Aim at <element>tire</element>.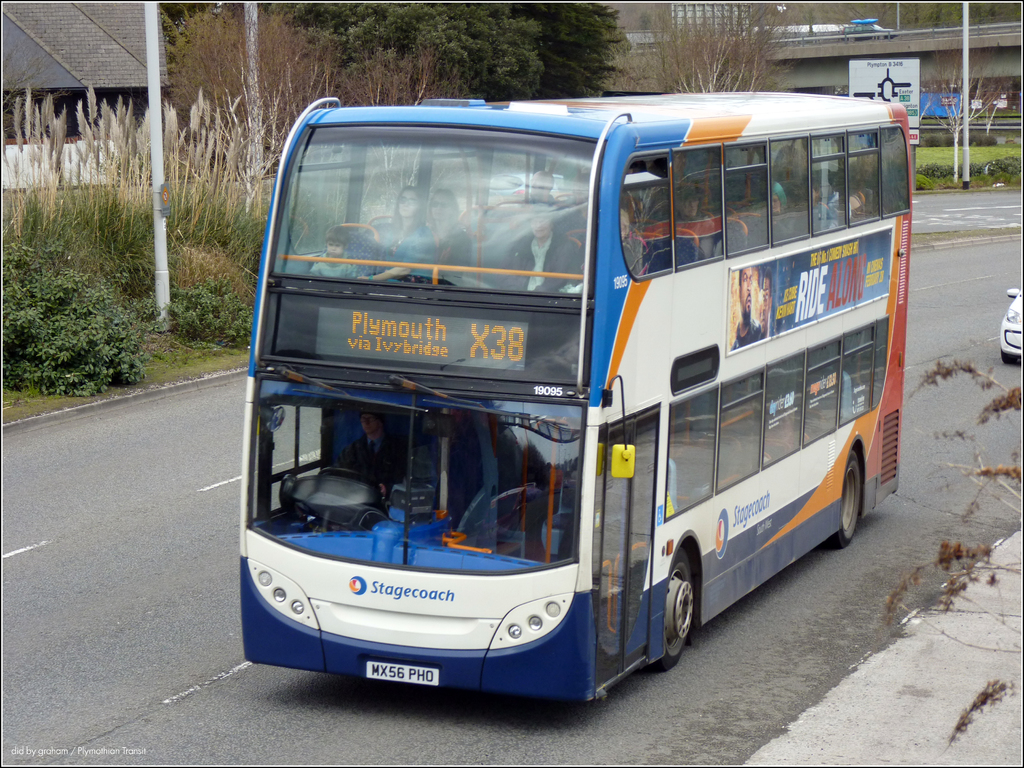
Aimed at bbox=(1002, 345, 1016, 364).
